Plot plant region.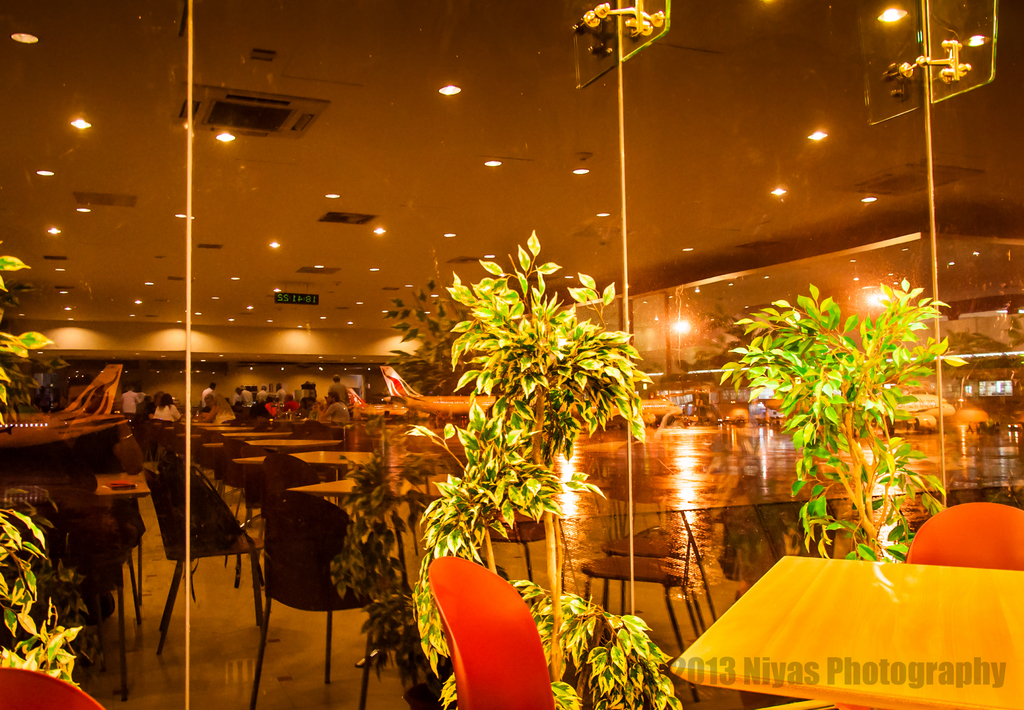
Plotted at bbox=[413, 211, 698, 709].
